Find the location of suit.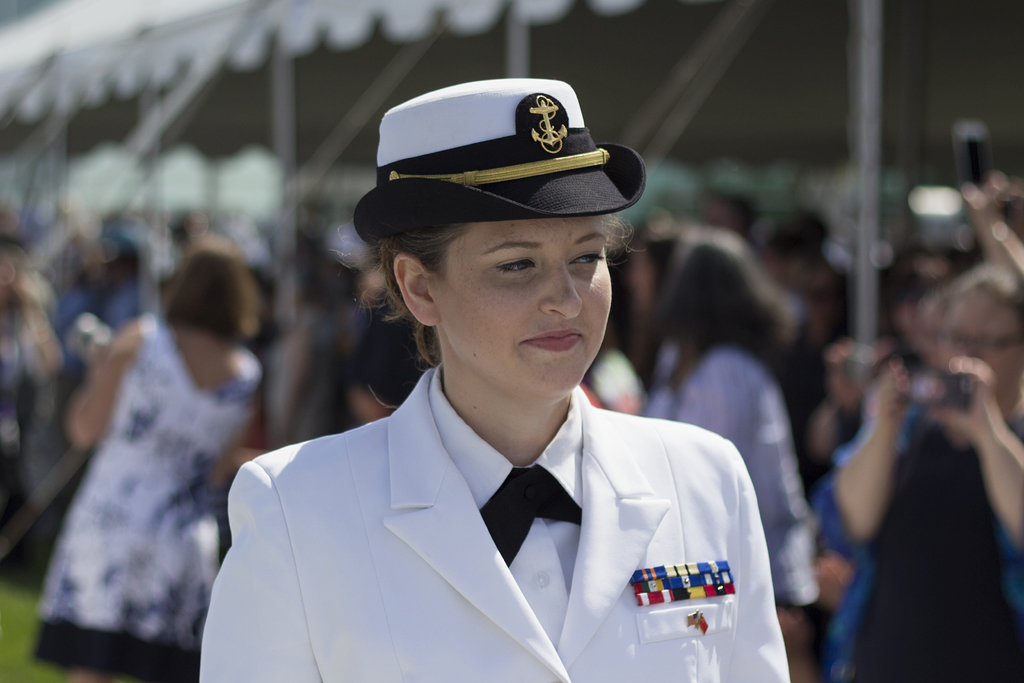
Location: box(197, 386, 792, 682).
